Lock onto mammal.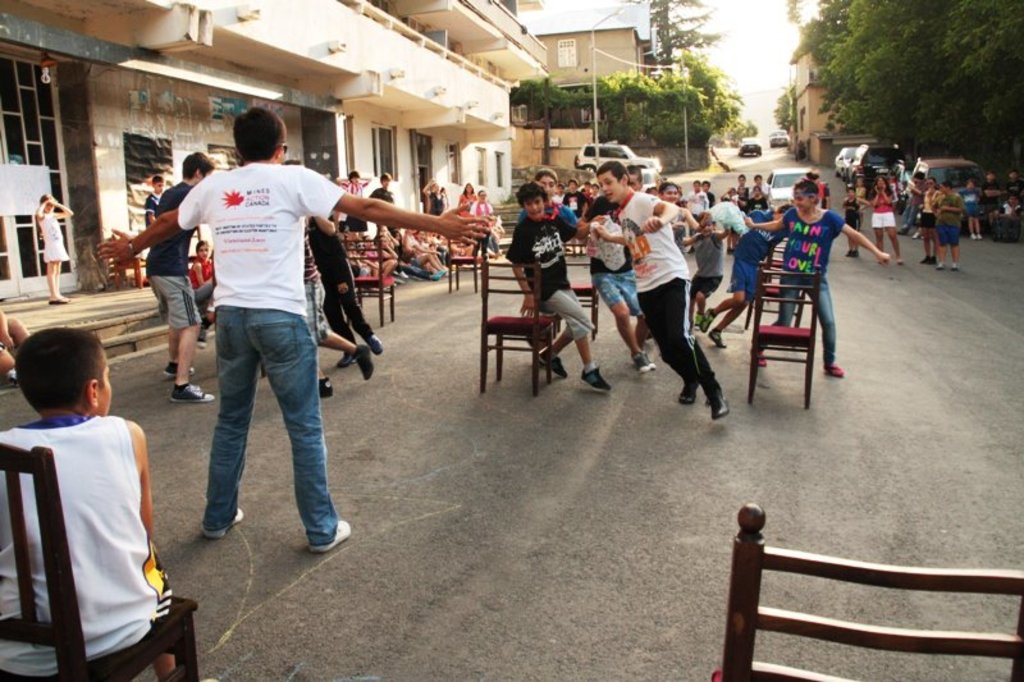
Locked: box(838, 188, 858, 262).
